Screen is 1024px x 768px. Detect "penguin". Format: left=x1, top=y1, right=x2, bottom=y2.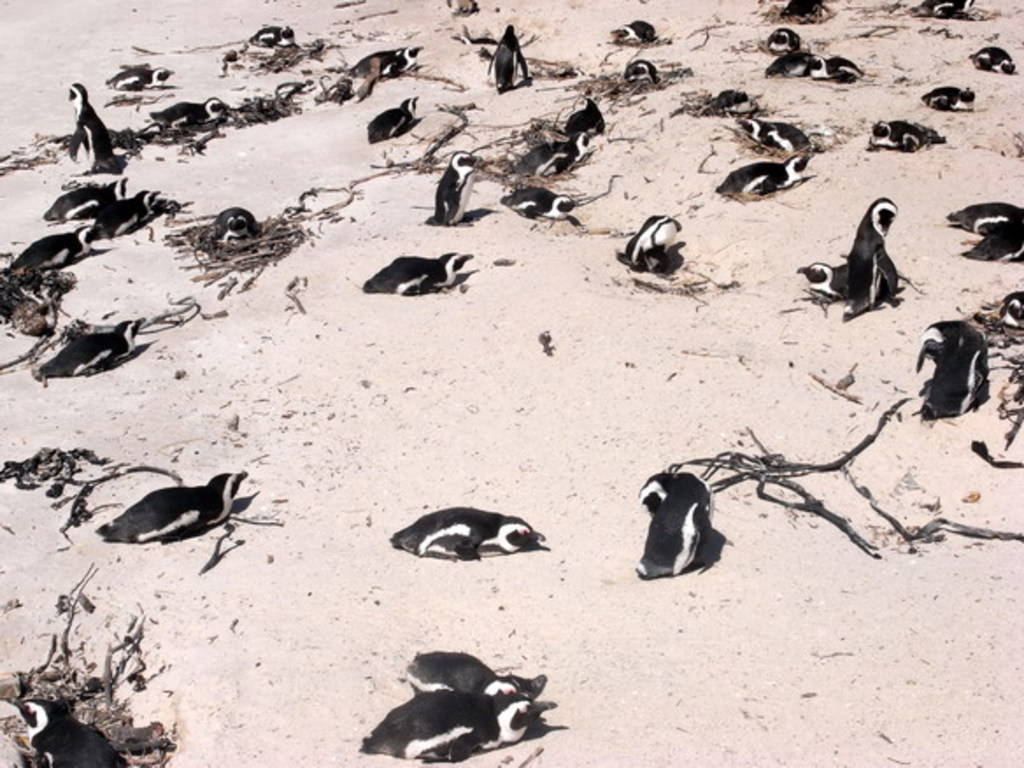
left=249, top=25, right=291, bottom=51.
